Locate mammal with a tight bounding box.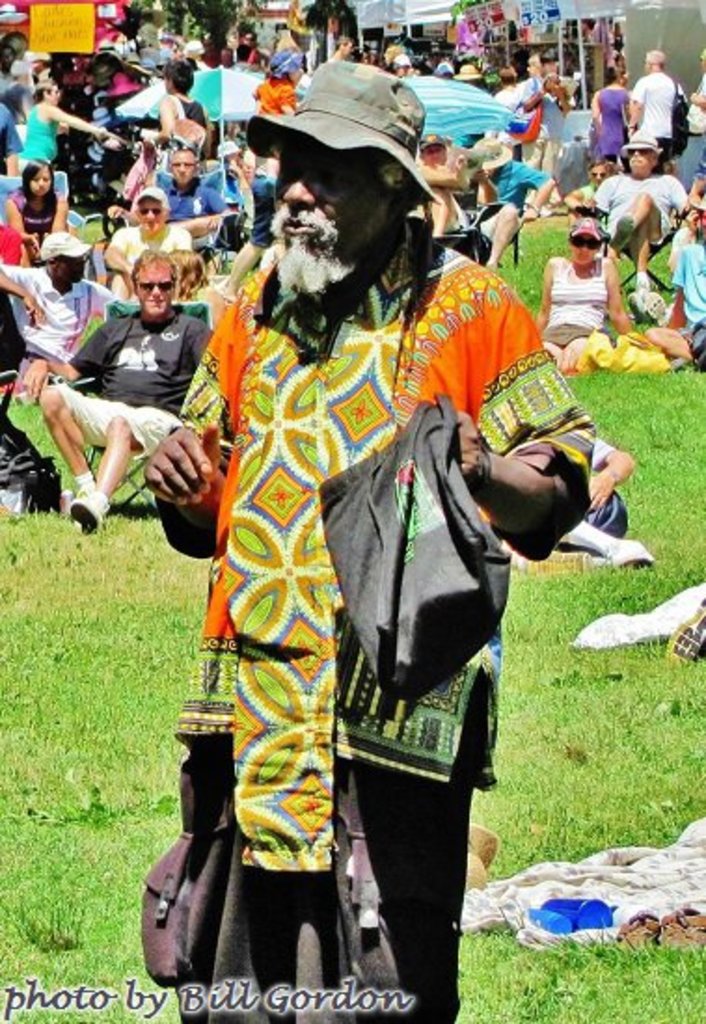
bbox=[138, 48, 162, 74].
